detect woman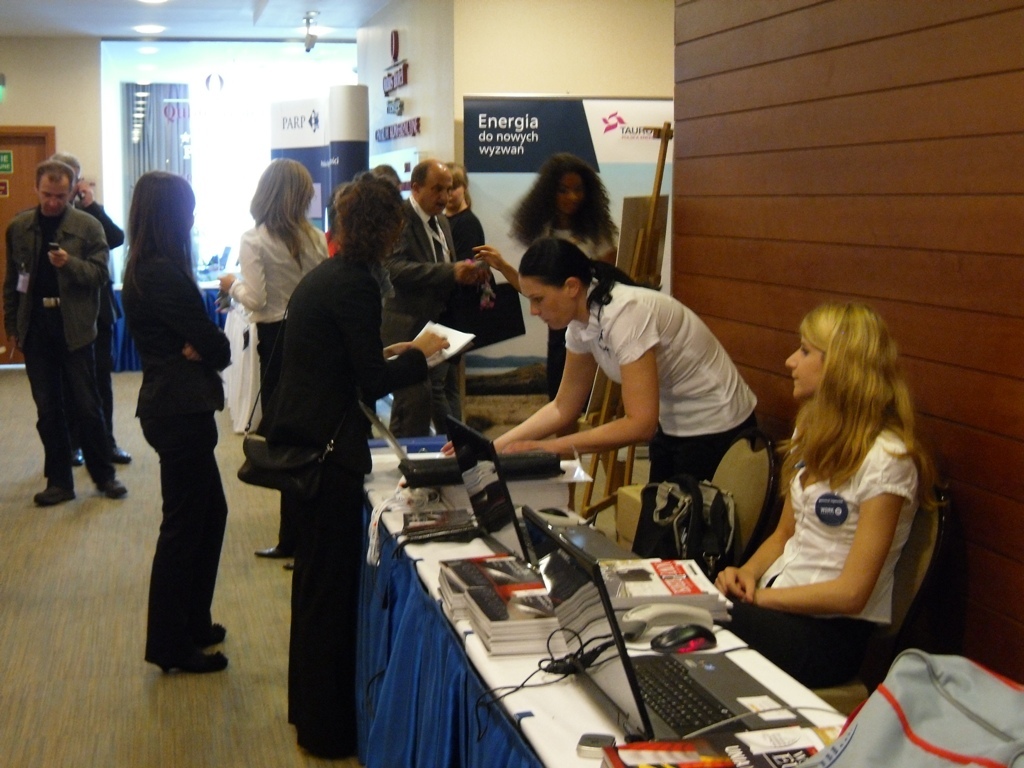
l=437, t=235, r=771, b=565
